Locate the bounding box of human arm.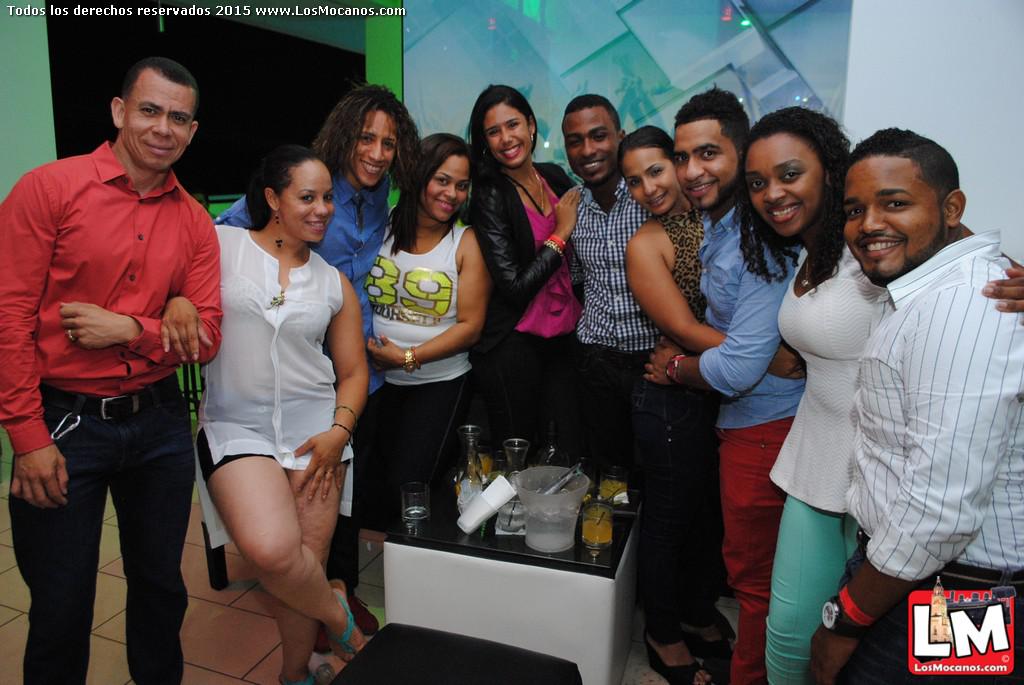
Bounding box: bbox=[0, 170, 73, 511].
